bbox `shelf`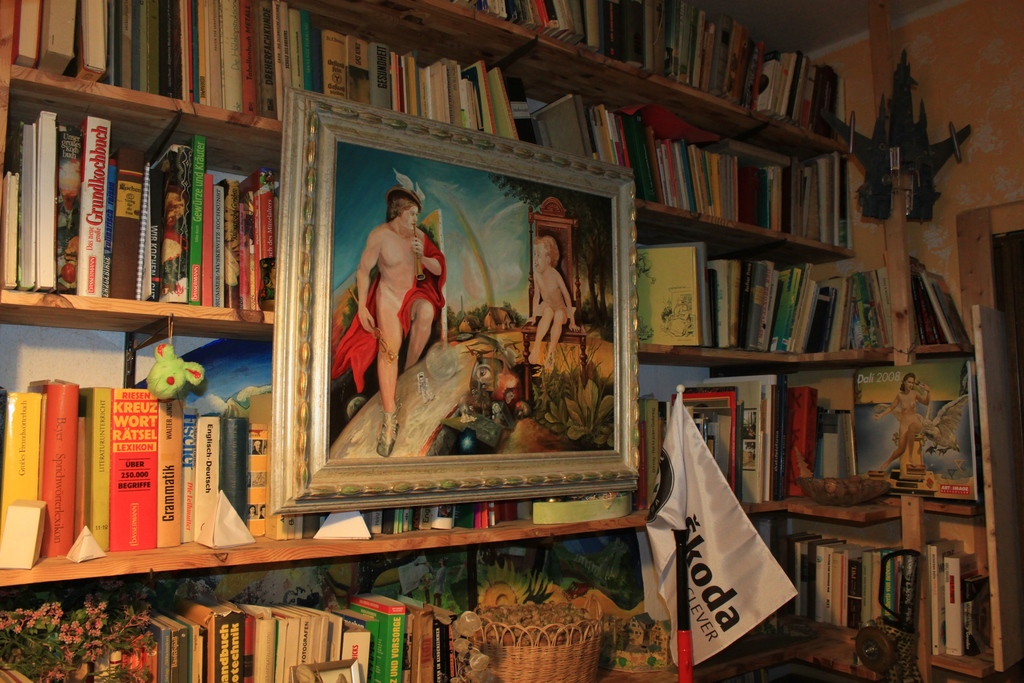
[2, 2, 1023, 682]
